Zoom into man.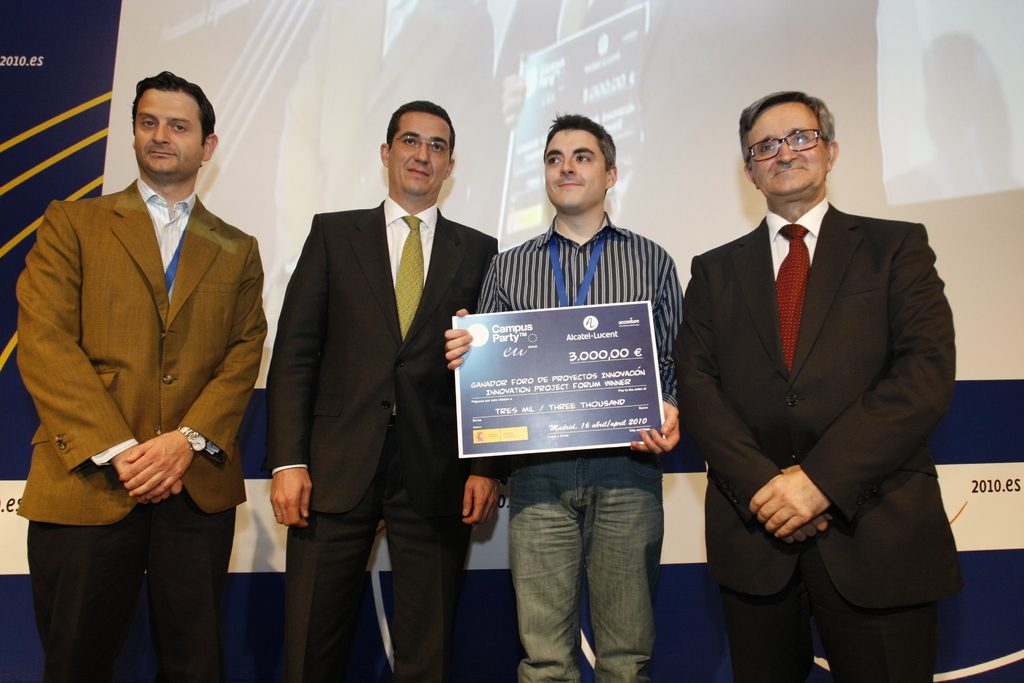
Zoom target: 669,88,974,682.
